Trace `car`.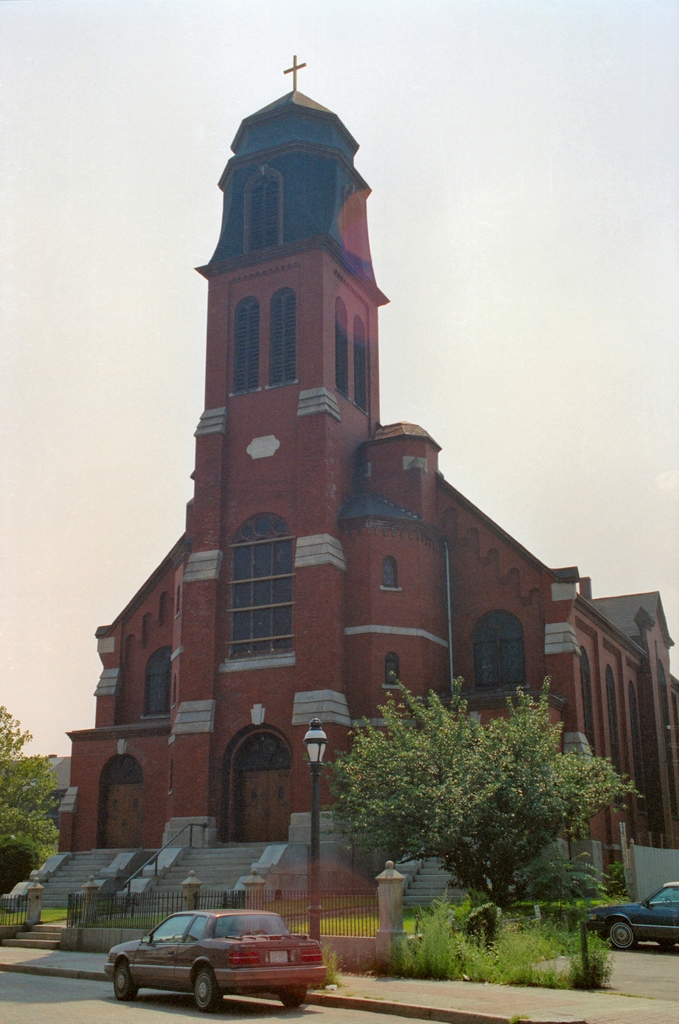
Traced to select_region(101, 916, 338, 1016).
